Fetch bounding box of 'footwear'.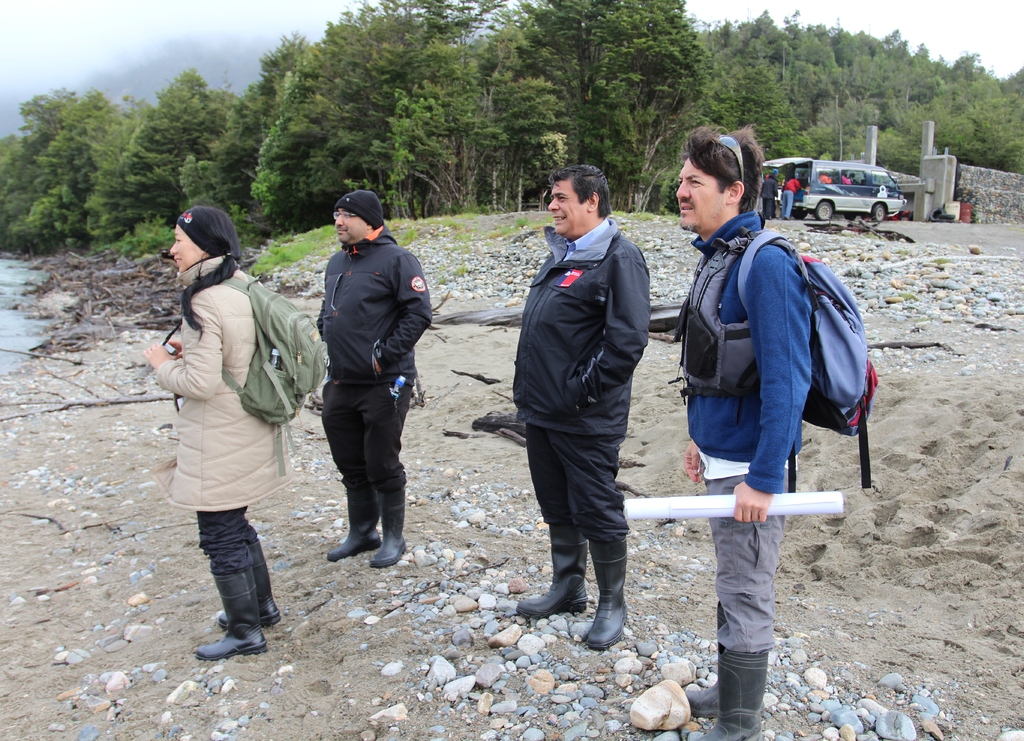
Bbox: crop(678, 675, 717, 721).
